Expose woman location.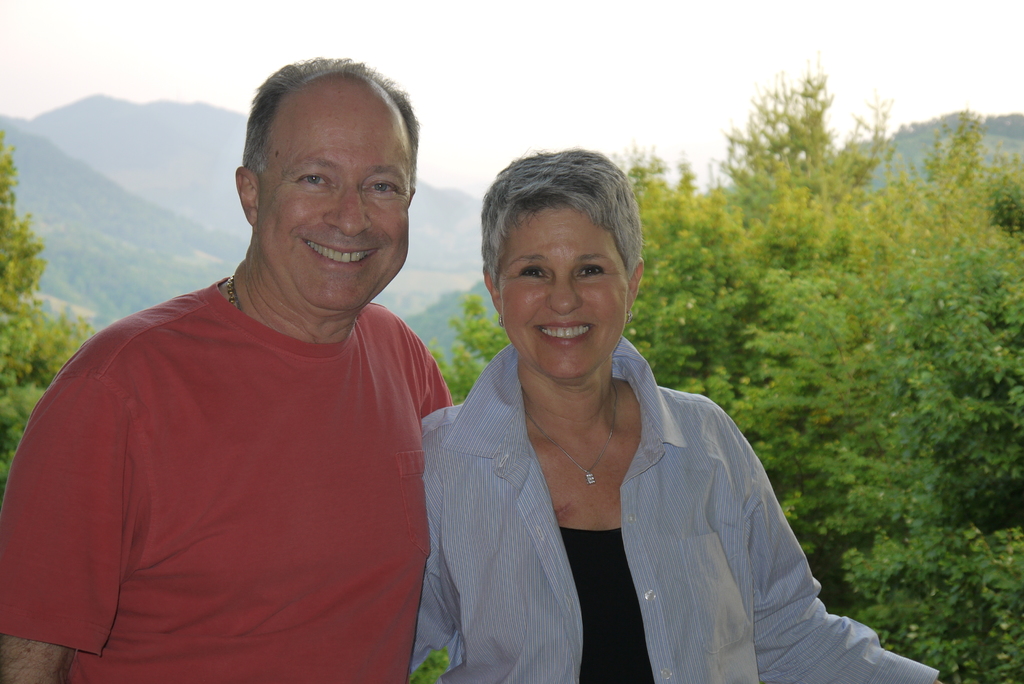
Exposed at 414, 144, 957, 683.
